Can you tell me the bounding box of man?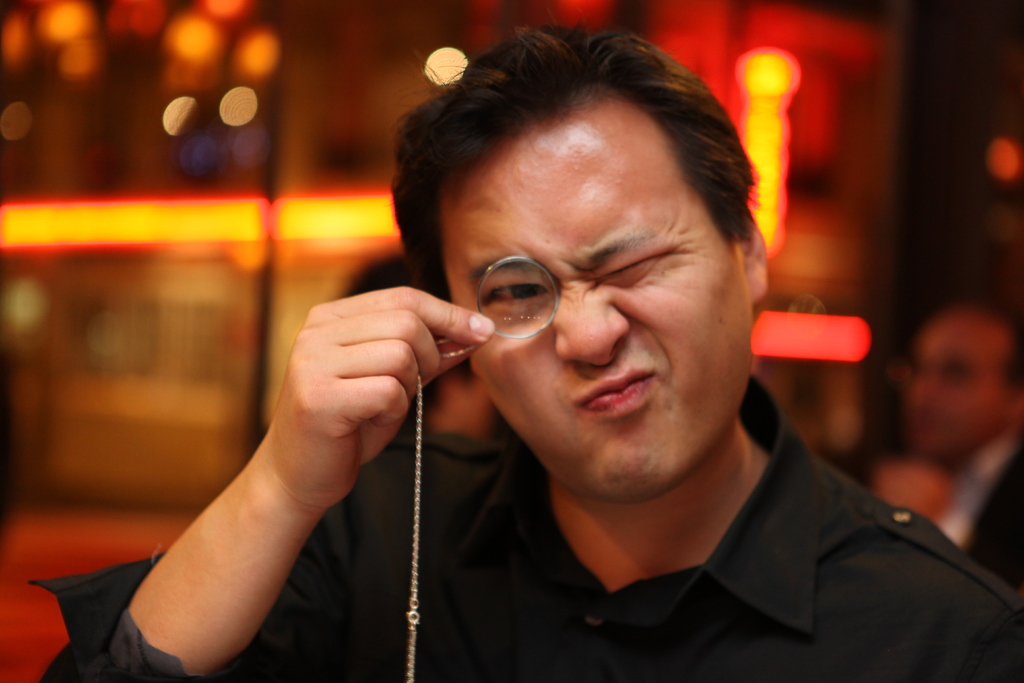
locate(342, 254, 490, 444).
